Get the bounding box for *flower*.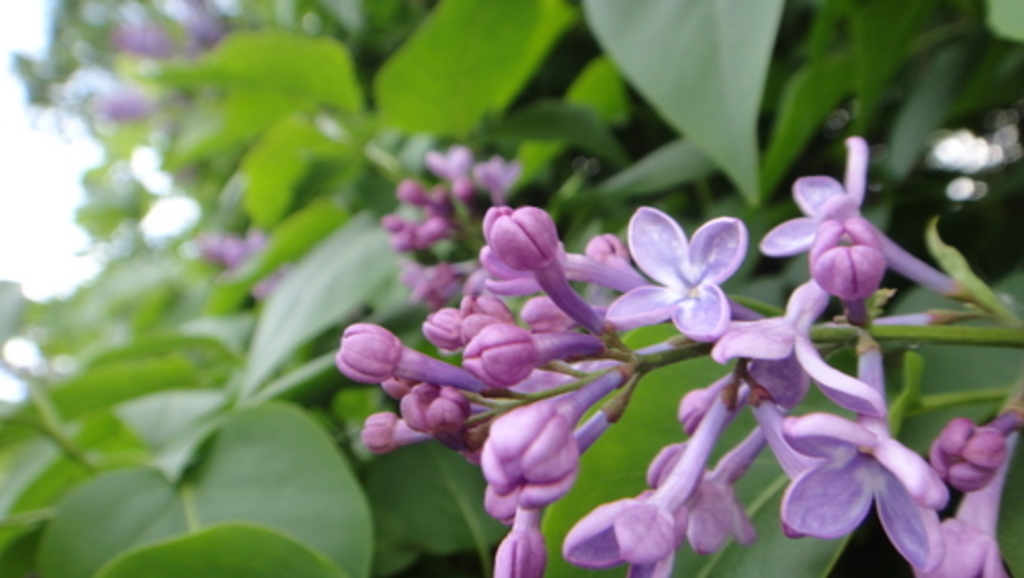
locate(768, 139, 963, 324).
